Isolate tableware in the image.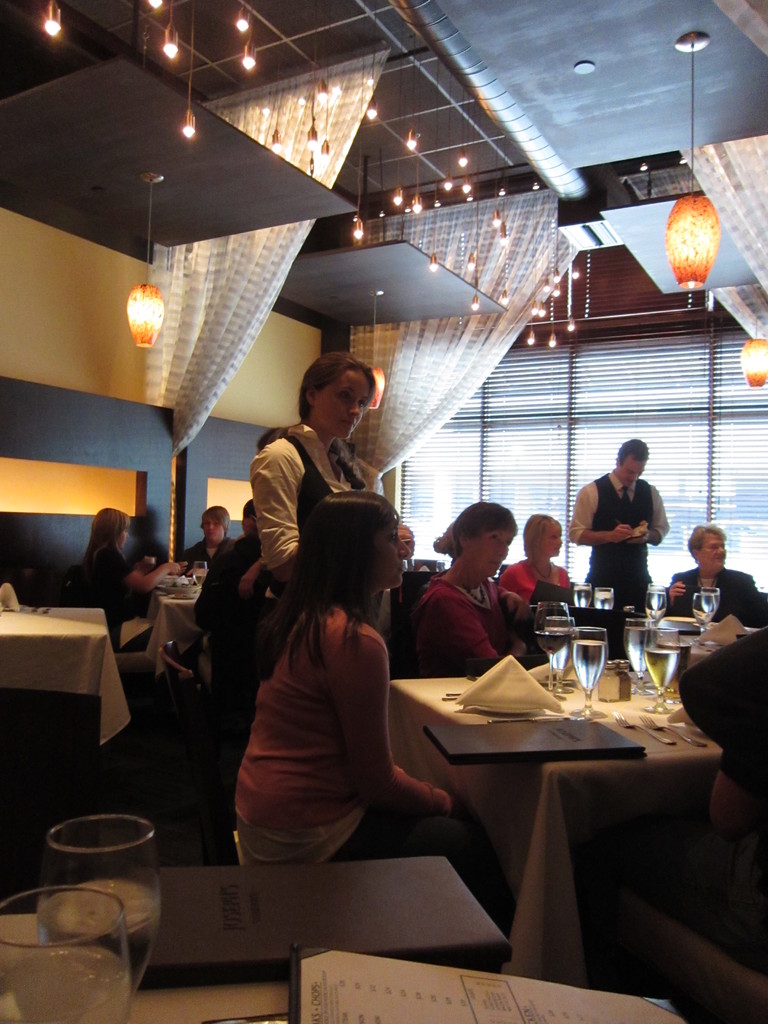
Isolated region: (641, 580, 674, 616).
